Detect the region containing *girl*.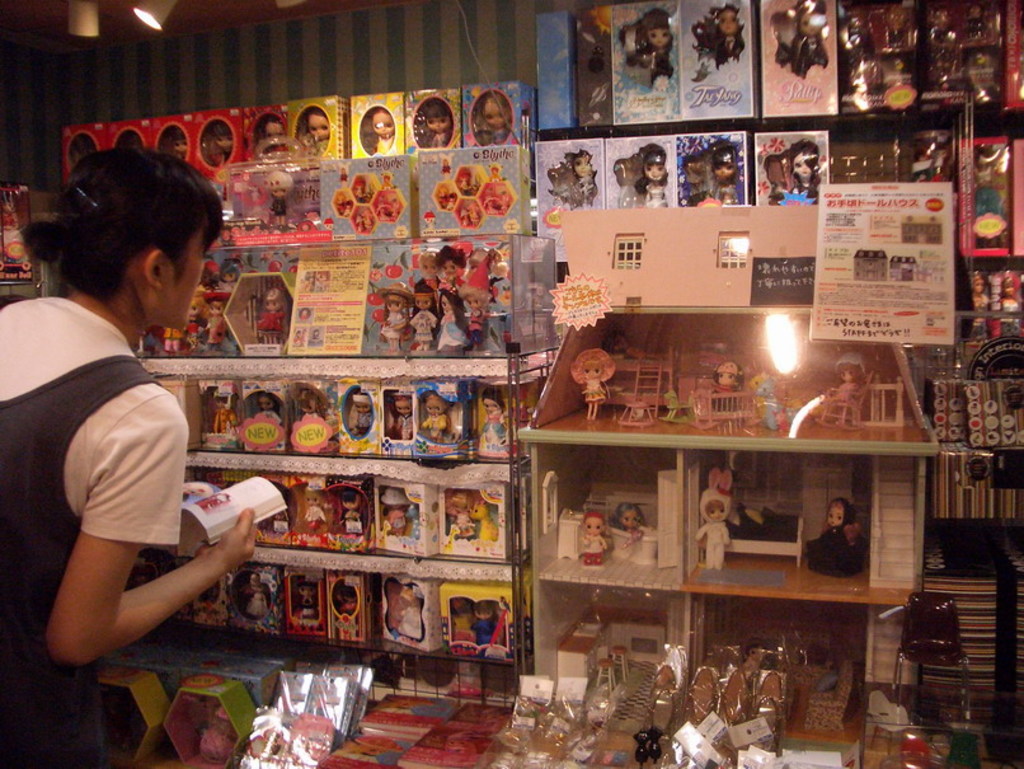
box(386, 390, 415, 436).
